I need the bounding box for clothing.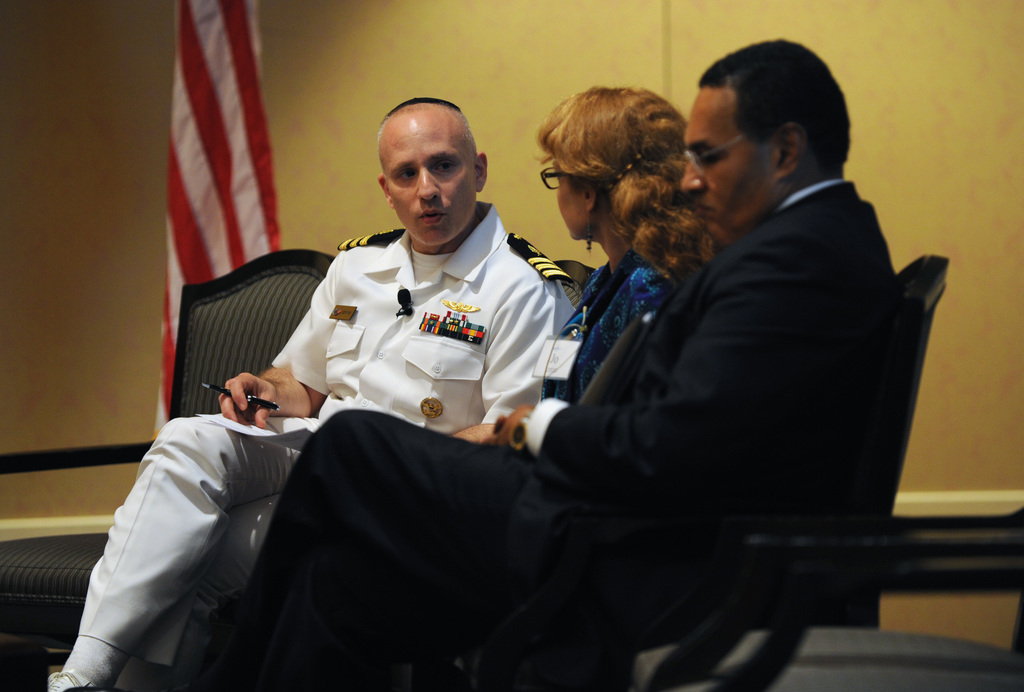
Here it is: {"x1": 46, "y1": 224, "x2": 588, "y2": 691}.
